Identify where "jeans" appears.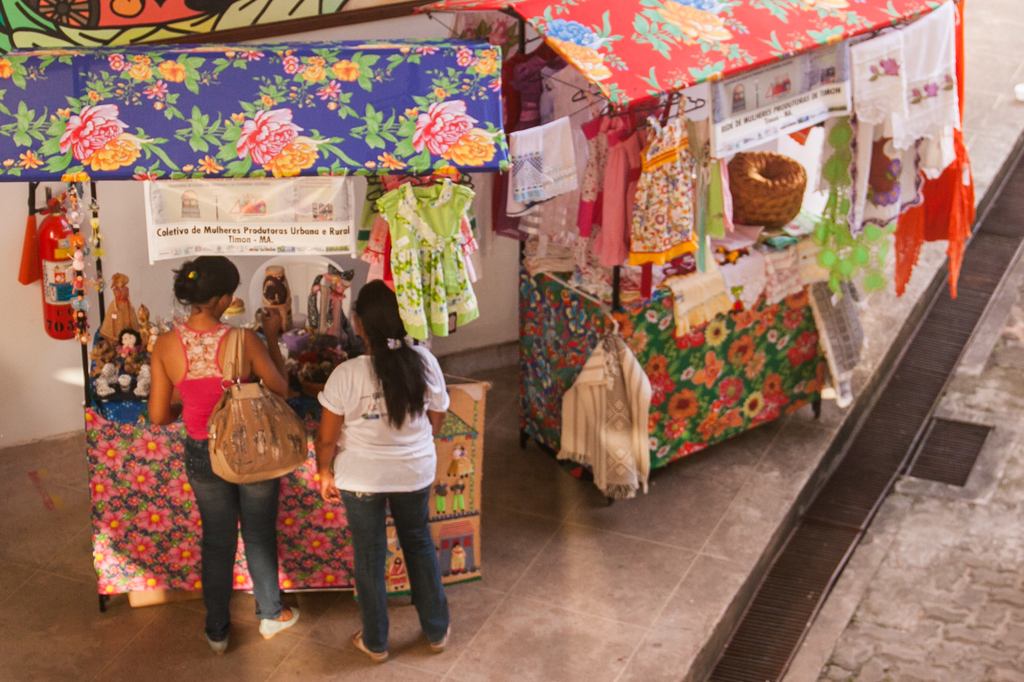
Appears at [x1=182, y1=435, x2=285, y2=641].
